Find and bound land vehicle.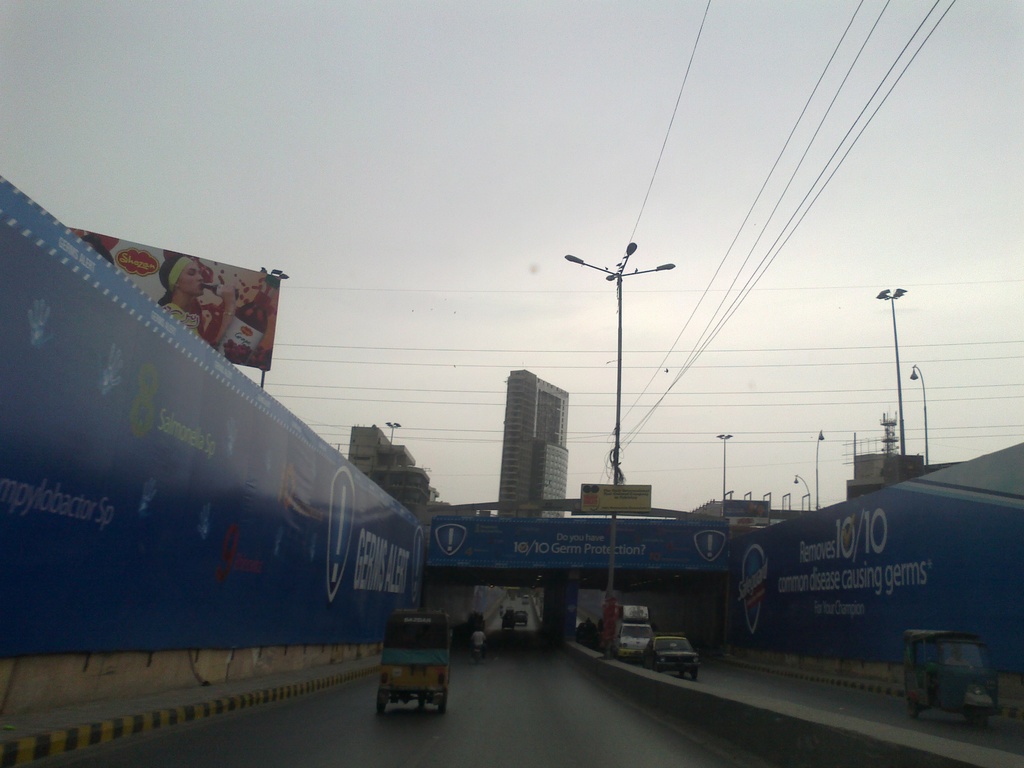
Bound: region(463, 612, 488, 639).
